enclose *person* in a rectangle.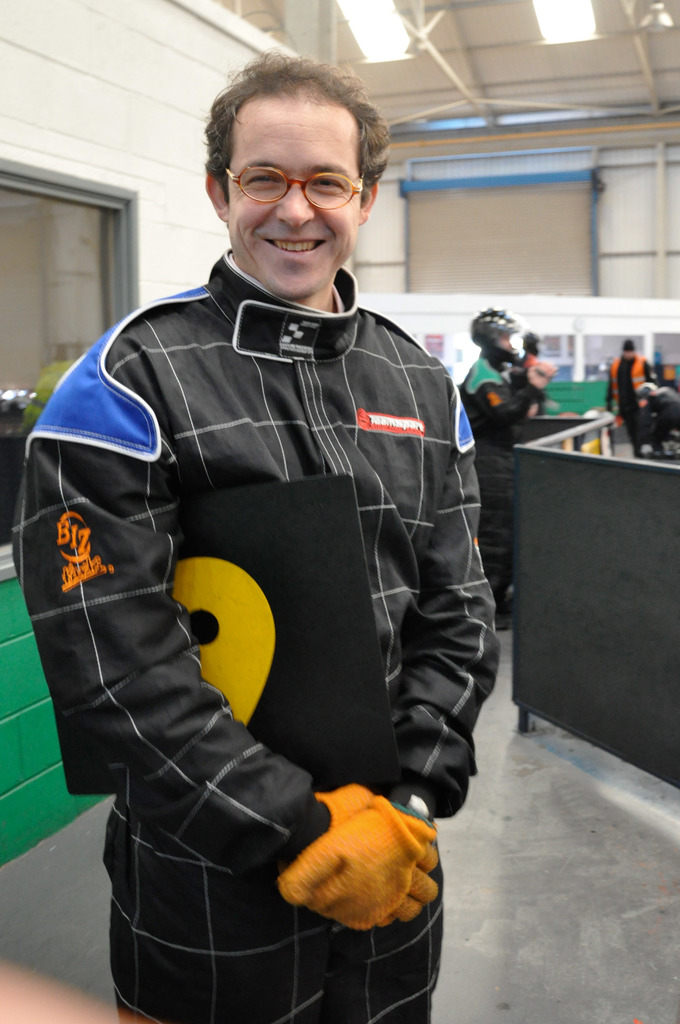
x1=451, y1=308, x2=553, y2=630.
